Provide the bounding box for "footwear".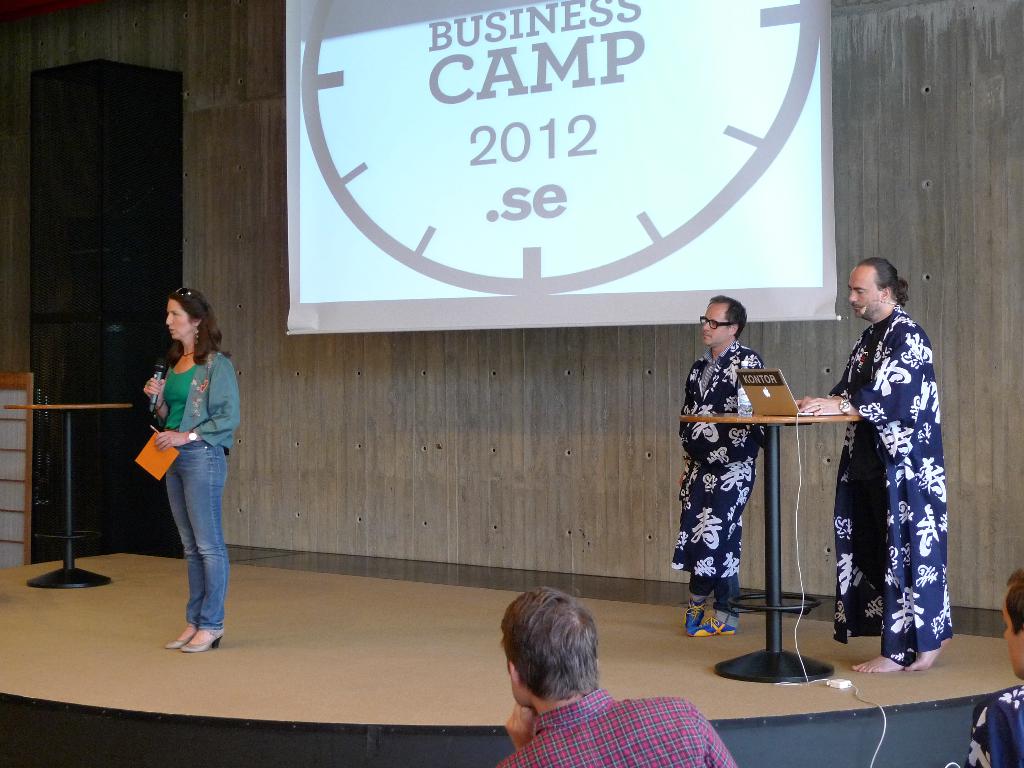
left=168, top=616, right=200, bottom=651.
